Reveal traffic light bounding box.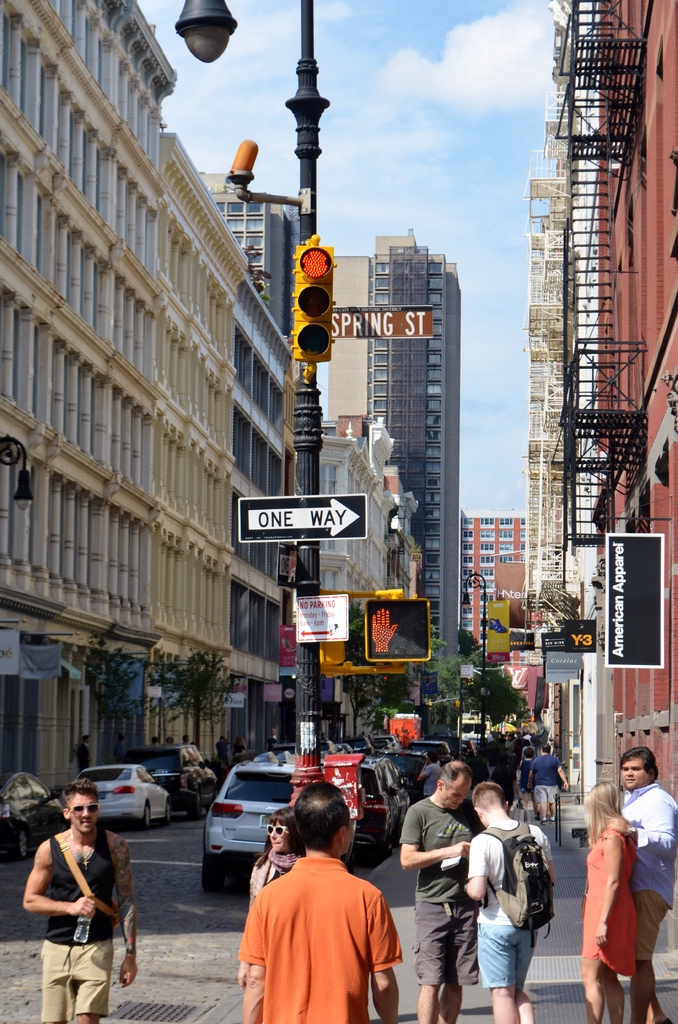
Revealed: 288:235:330:371.
